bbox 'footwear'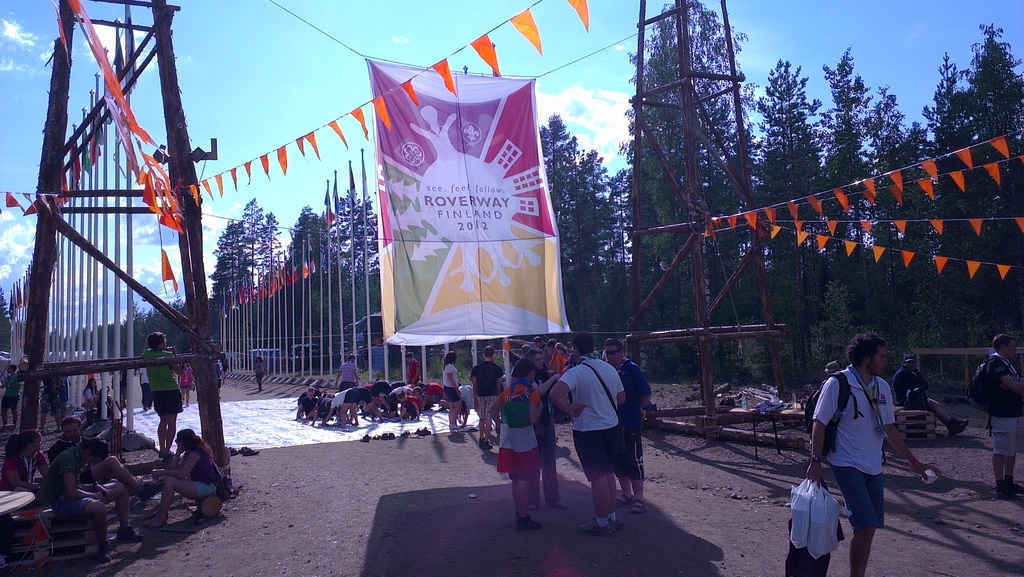
bbox=(451, 421, 459, 430)
